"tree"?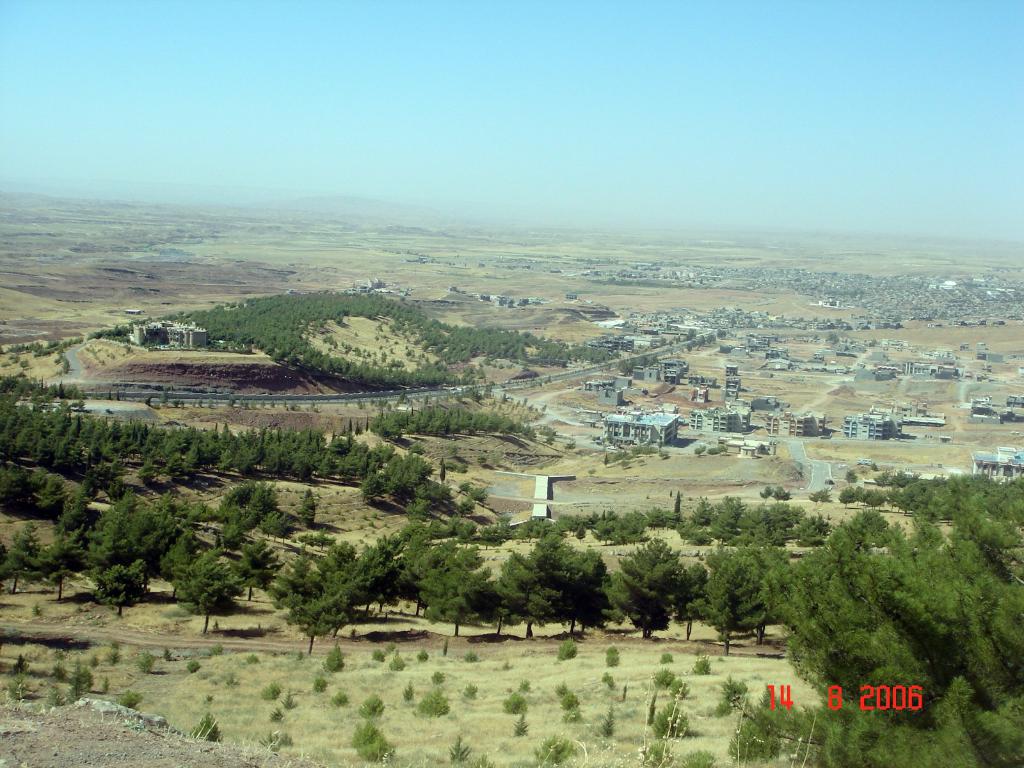
168, 547, 245, 639
